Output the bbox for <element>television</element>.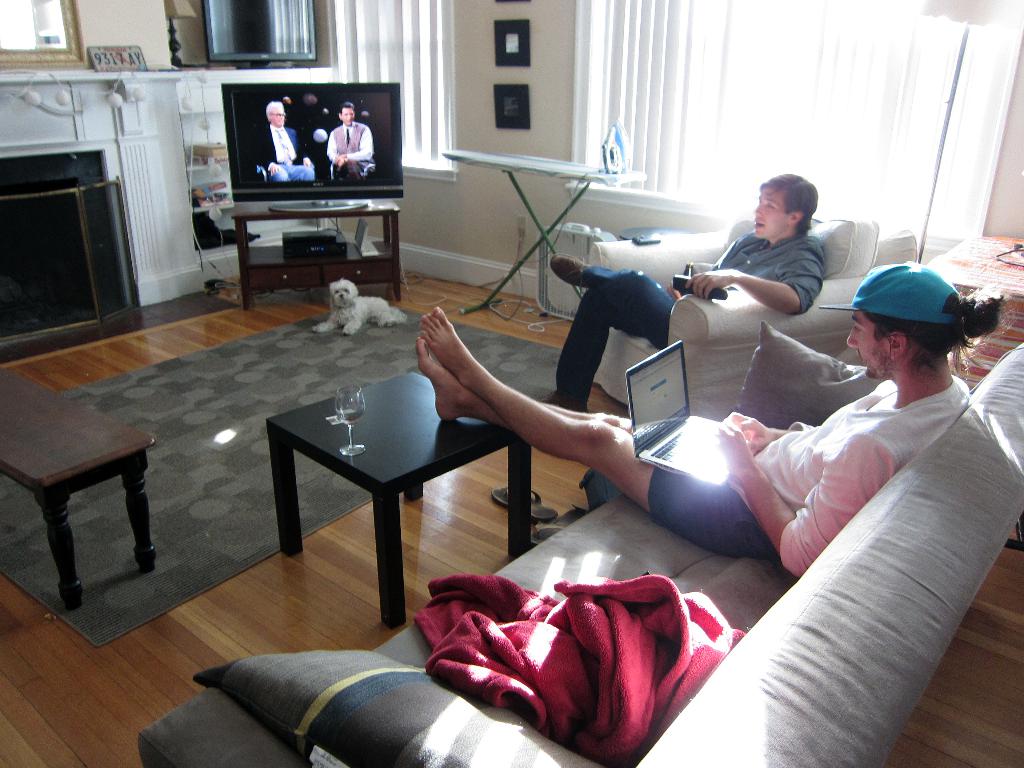
<box>223,81,401,199</box>.
